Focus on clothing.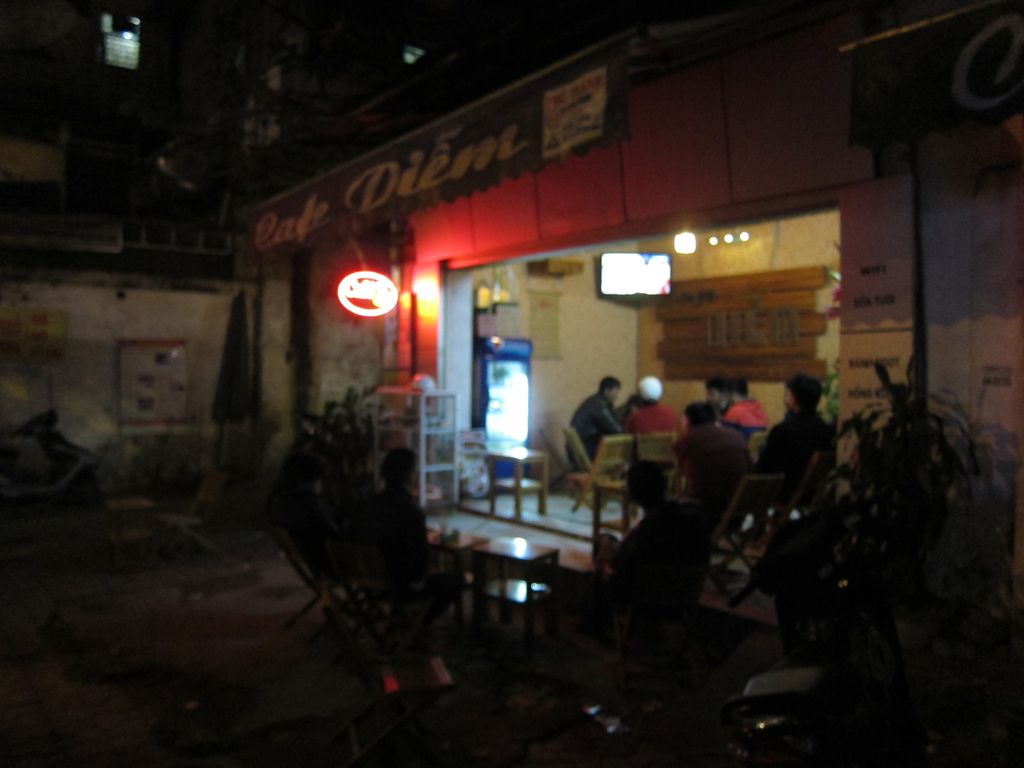
Focused at x1=668, y1=424, x2=760, y2=522.
